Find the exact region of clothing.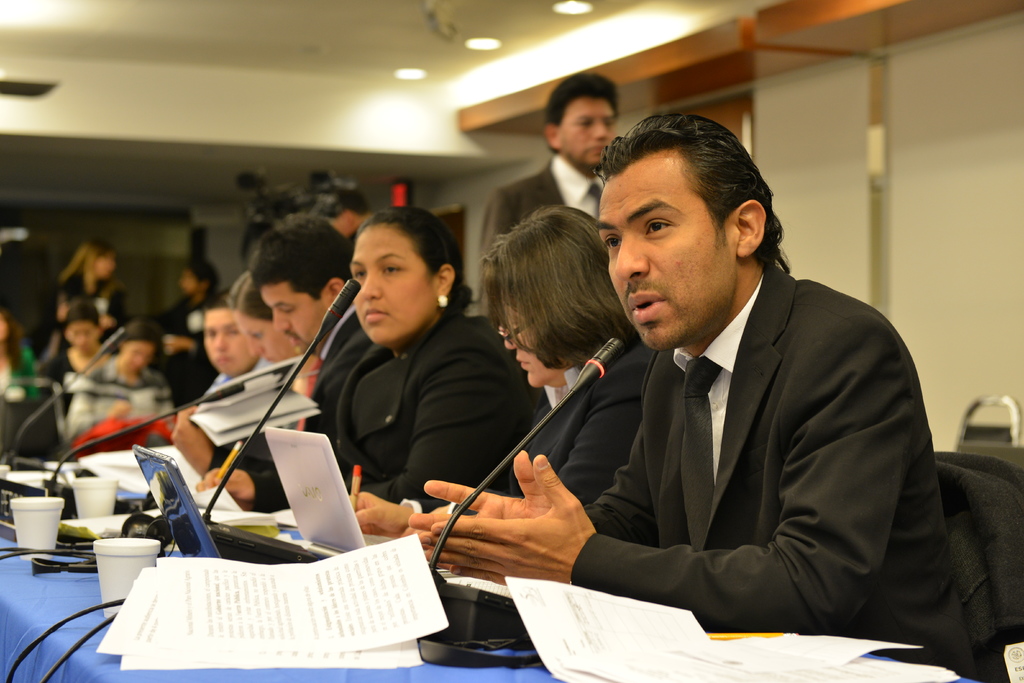
Exact region: <bbox>166, 288, 219, 400</bbox>.
